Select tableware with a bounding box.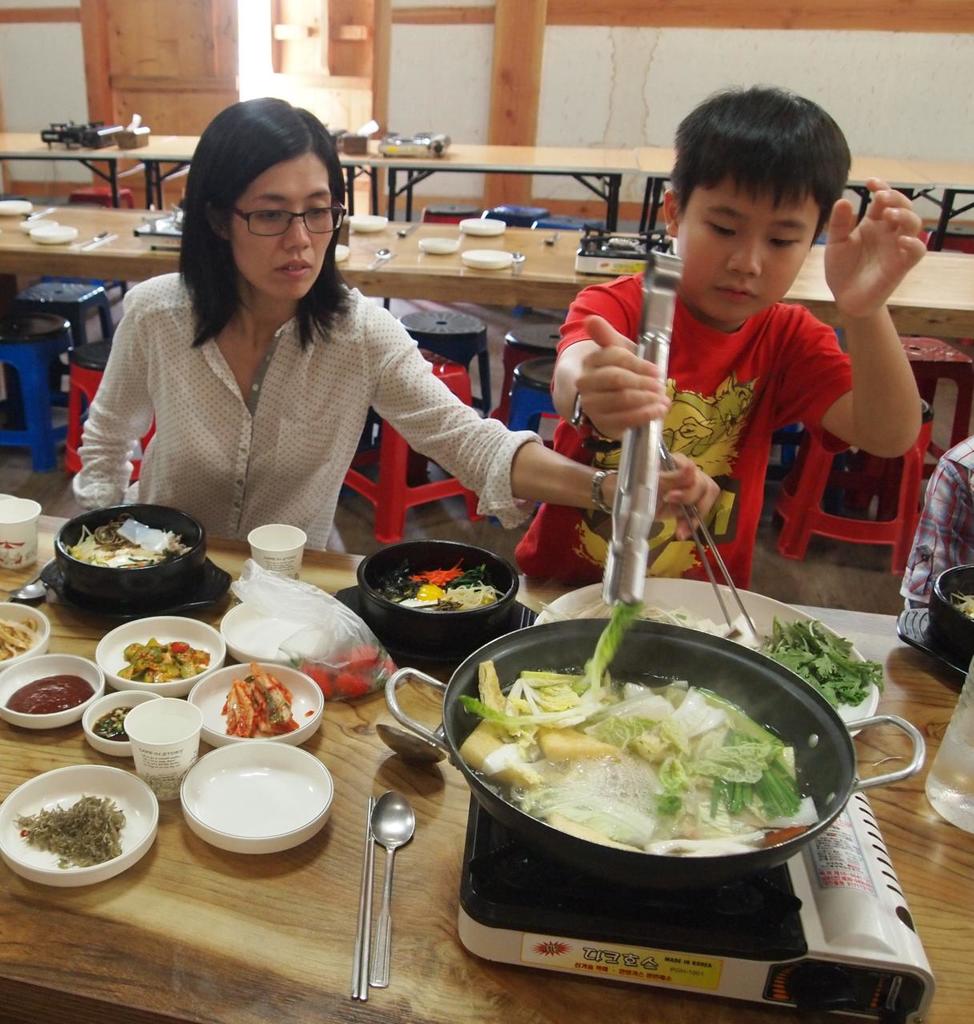
rect(0, 652, 114, 740).
